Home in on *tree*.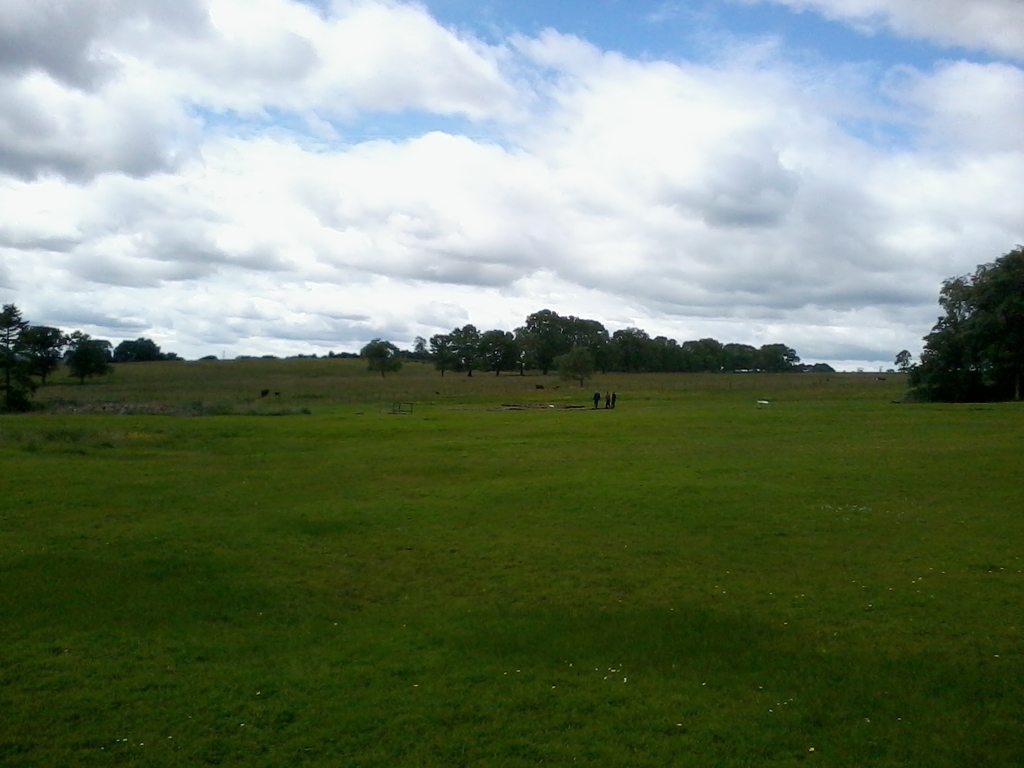
Homed in at locate(364, 337, 397, 378).
